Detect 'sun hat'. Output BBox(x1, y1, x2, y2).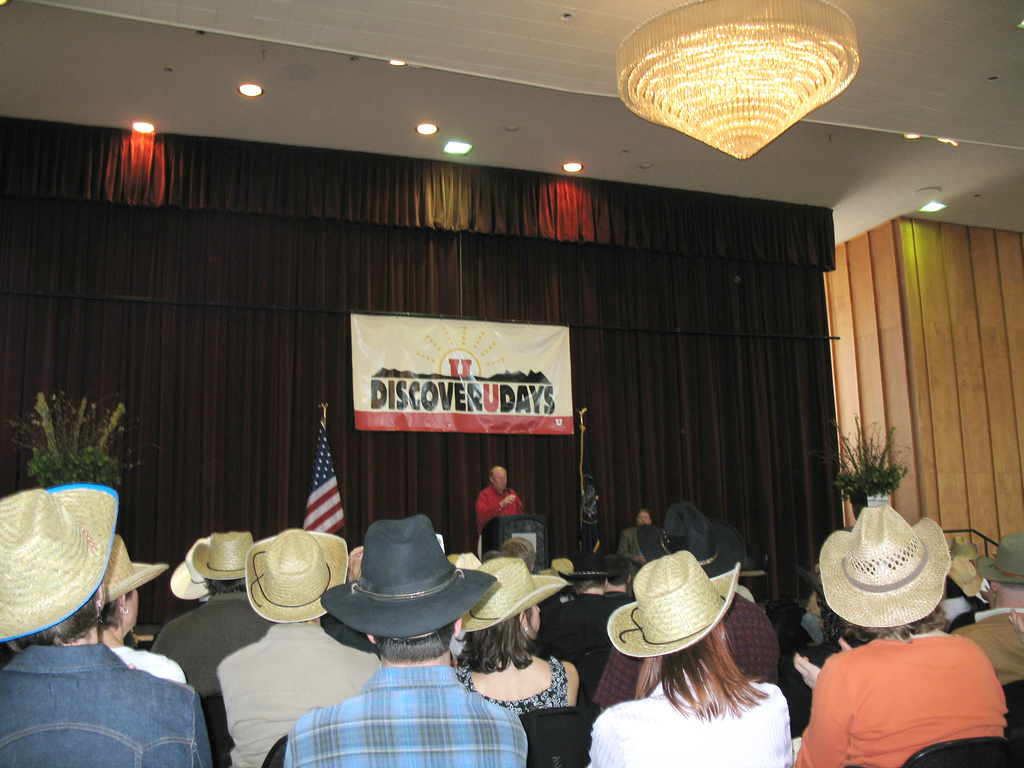
BBox(607, 548, 740, 659).
